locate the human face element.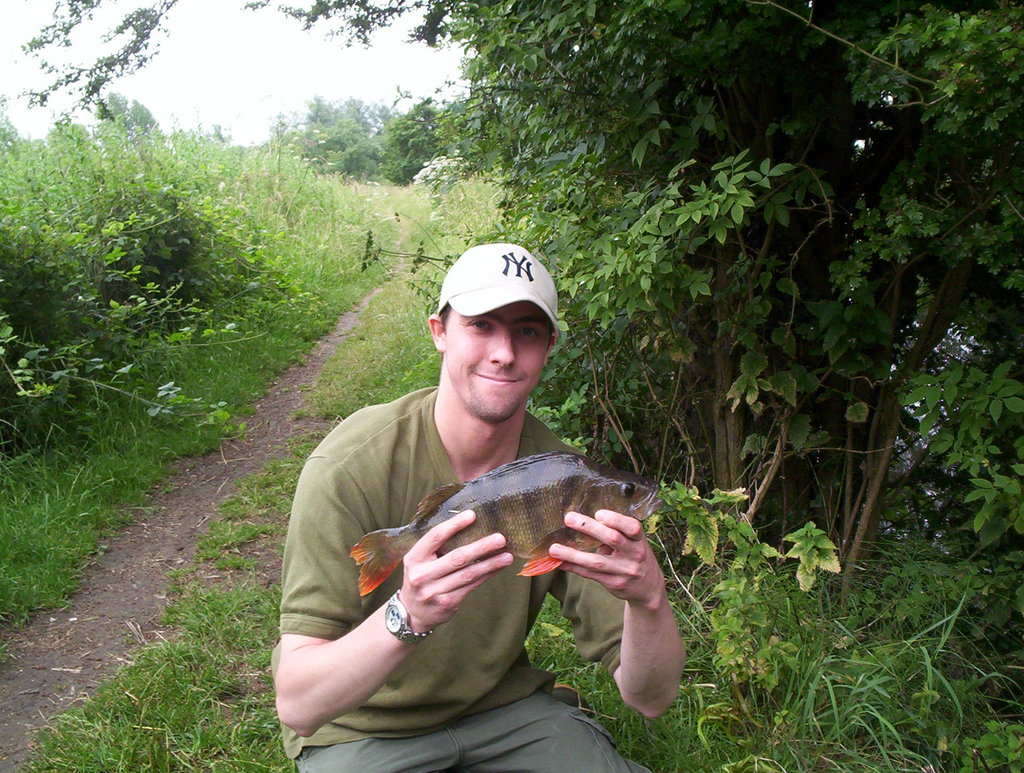
Element bbox: rect(444, 302, 550, 425).
